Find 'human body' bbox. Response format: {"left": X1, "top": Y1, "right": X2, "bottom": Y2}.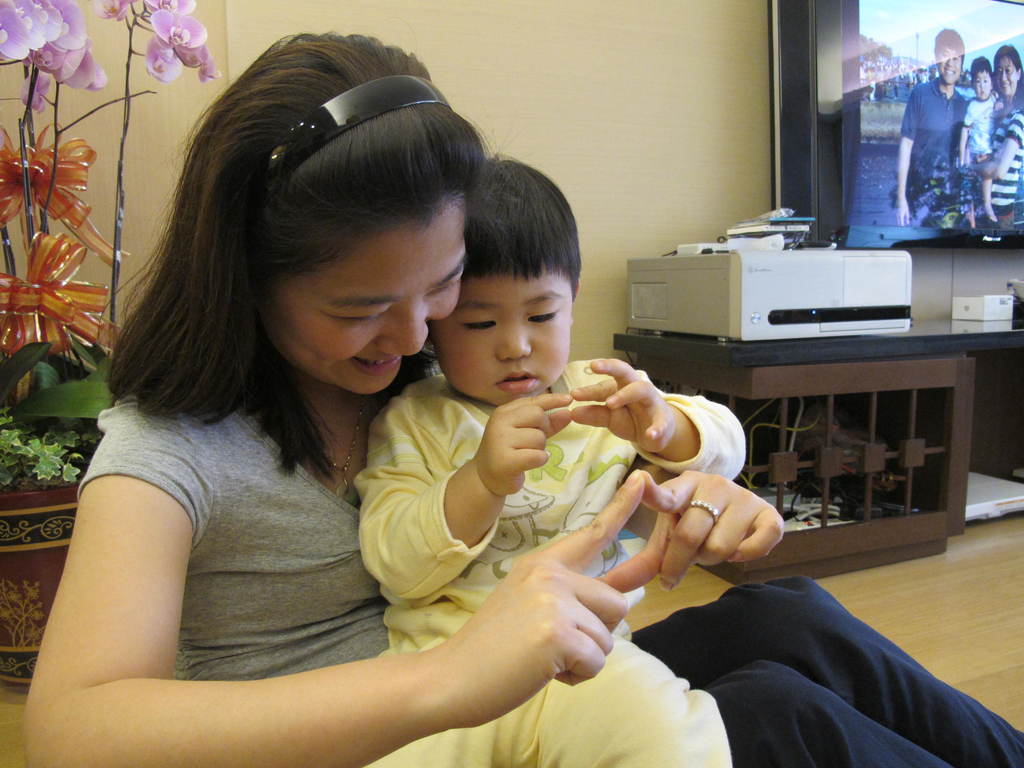
{"left": 25, "top": 32, "right": 1023, "bottom": 767}.
